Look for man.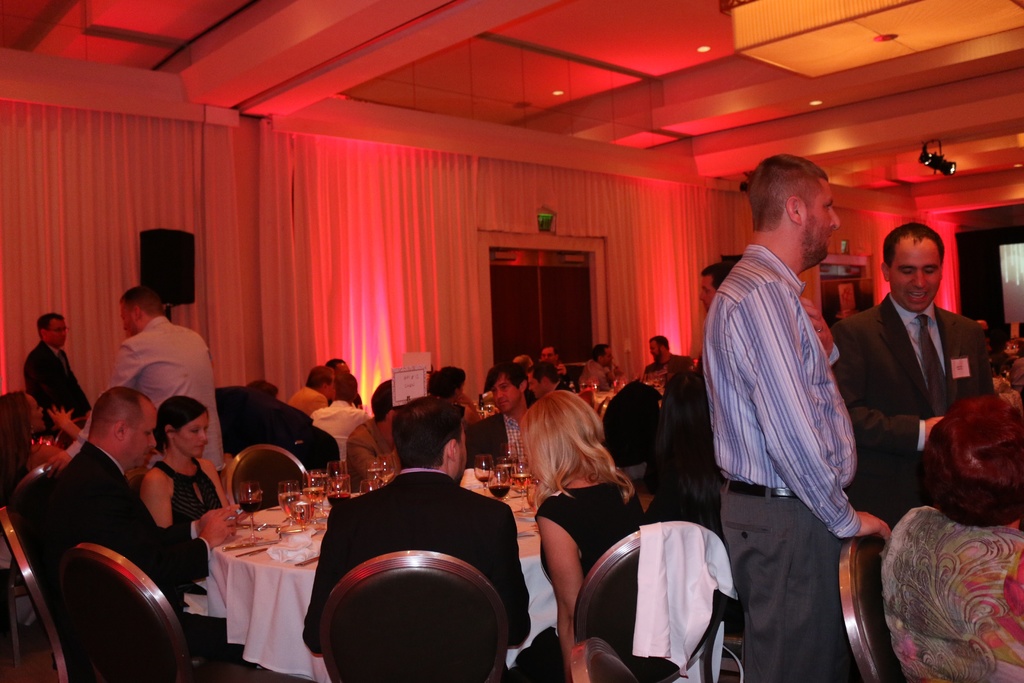
Found: region(701, 152, 894, 682).
